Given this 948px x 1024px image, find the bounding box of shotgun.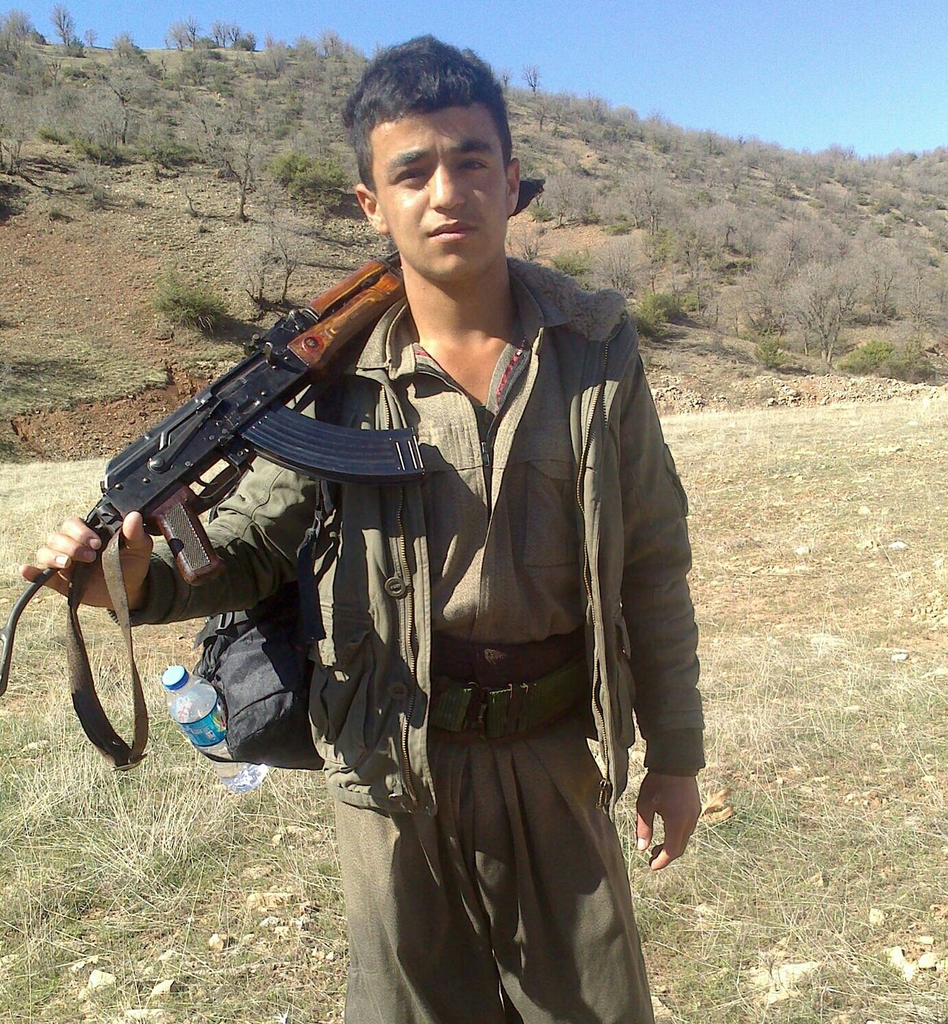
x1=0, y1=174, x2=551, y2=690.
